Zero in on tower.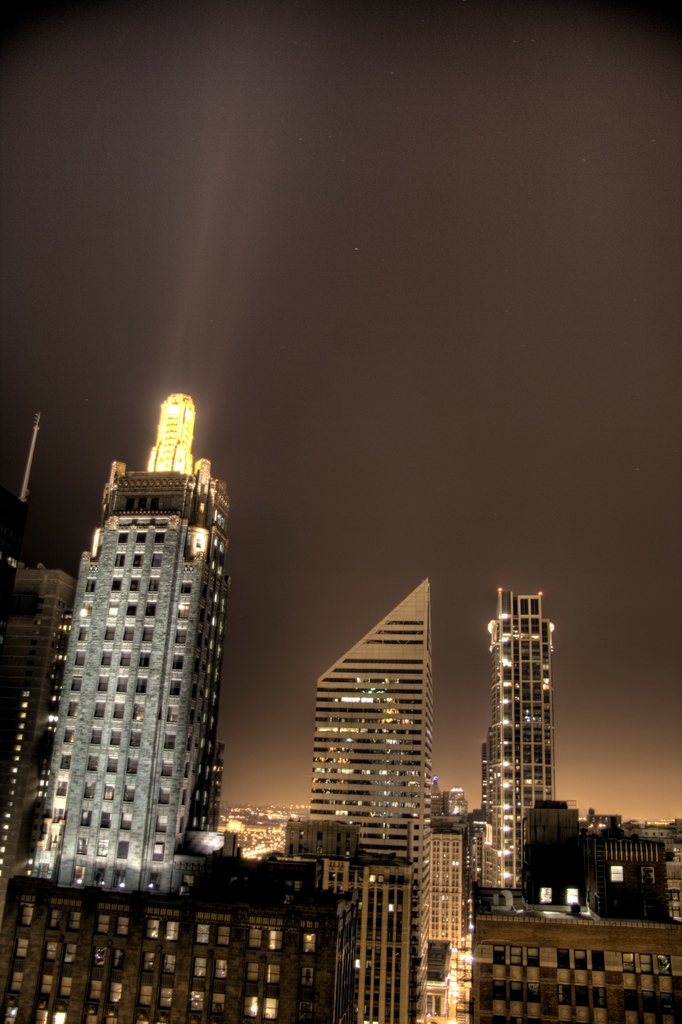
Zeroed in: 298 557 471 902.
